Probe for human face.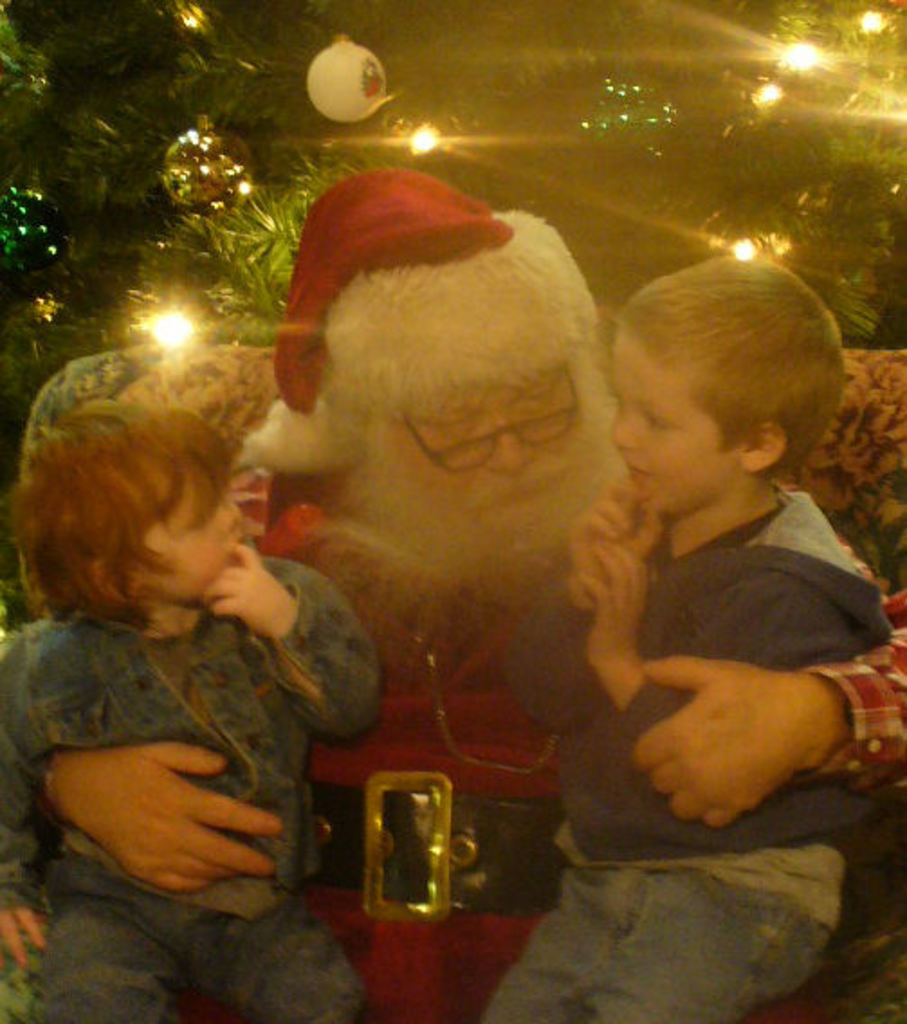
Probe result: pyautogui.locateOnScreen(137, 474, 238, 613).
